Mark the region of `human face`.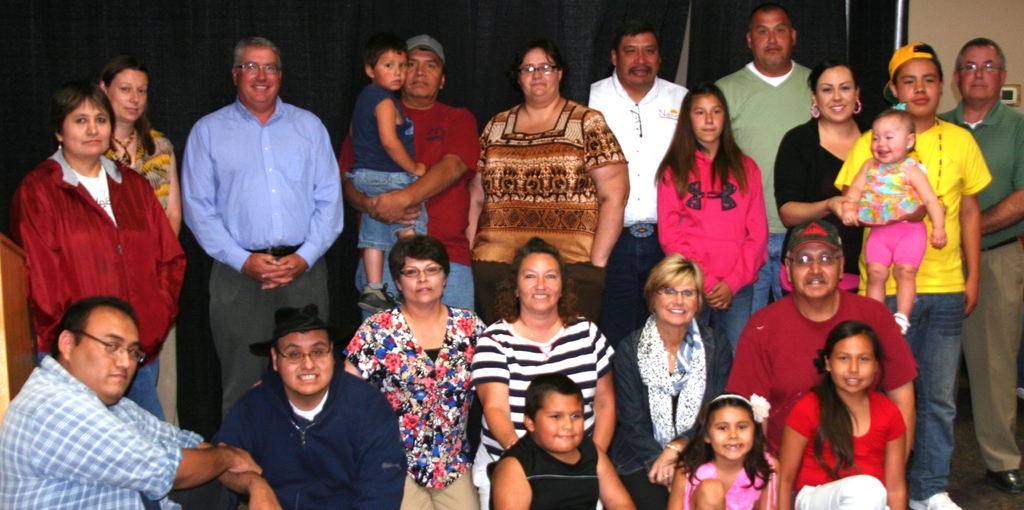
Region: bbox(280, 335, 332, 396).
